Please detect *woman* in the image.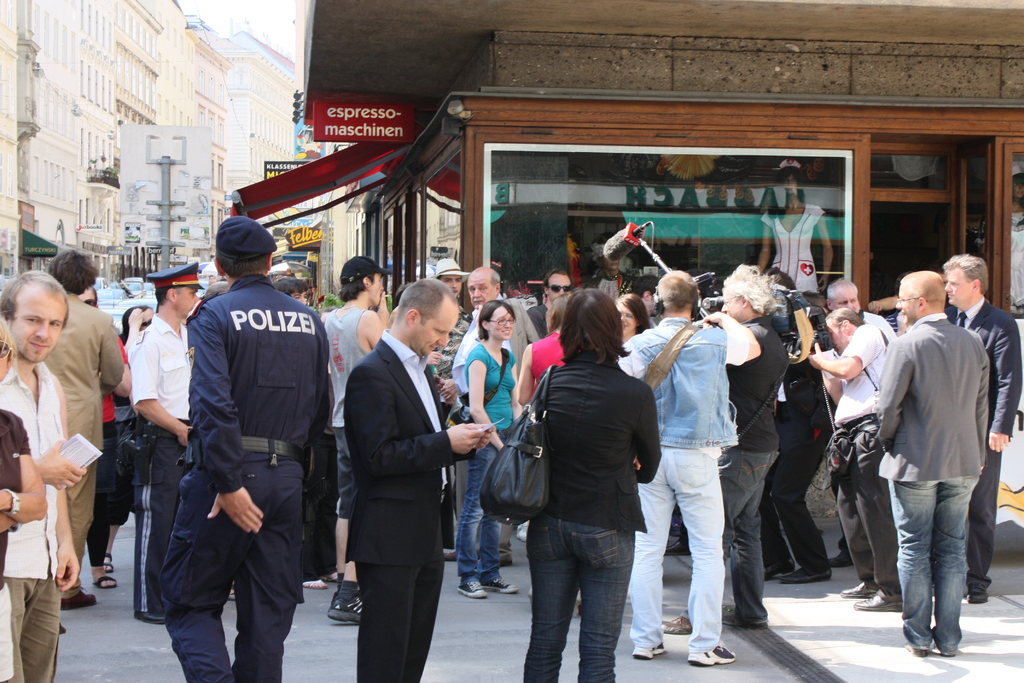
region(520, 292, 566, 411).
